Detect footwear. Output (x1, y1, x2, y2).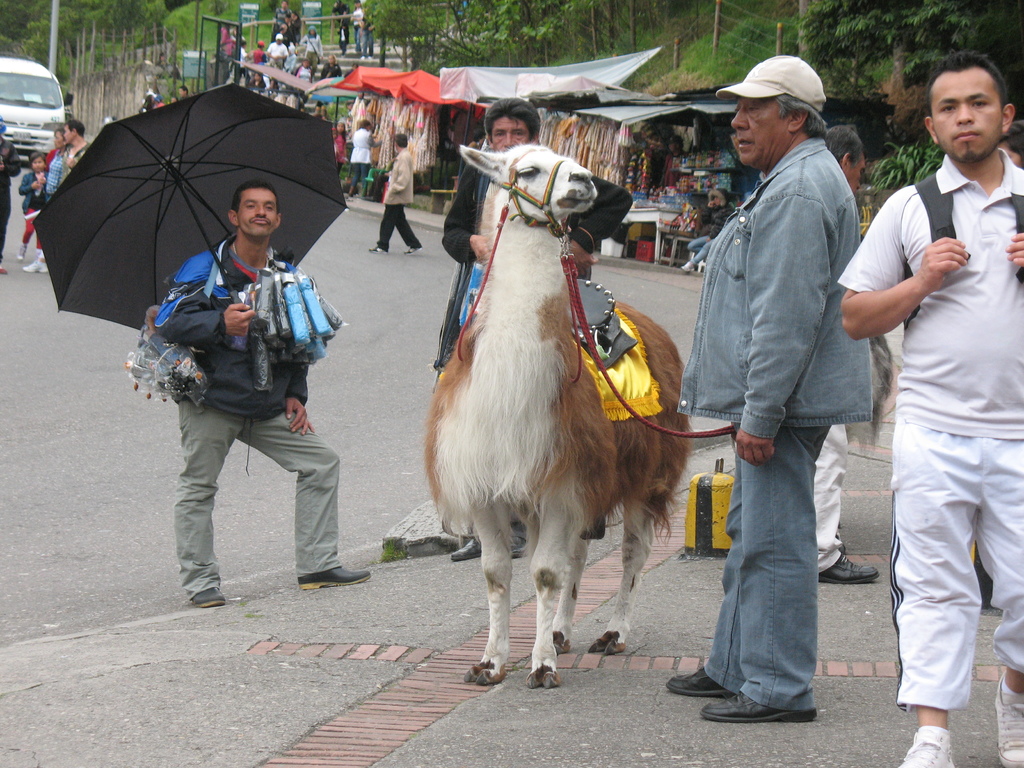
(992, 671, 1023, 767).
